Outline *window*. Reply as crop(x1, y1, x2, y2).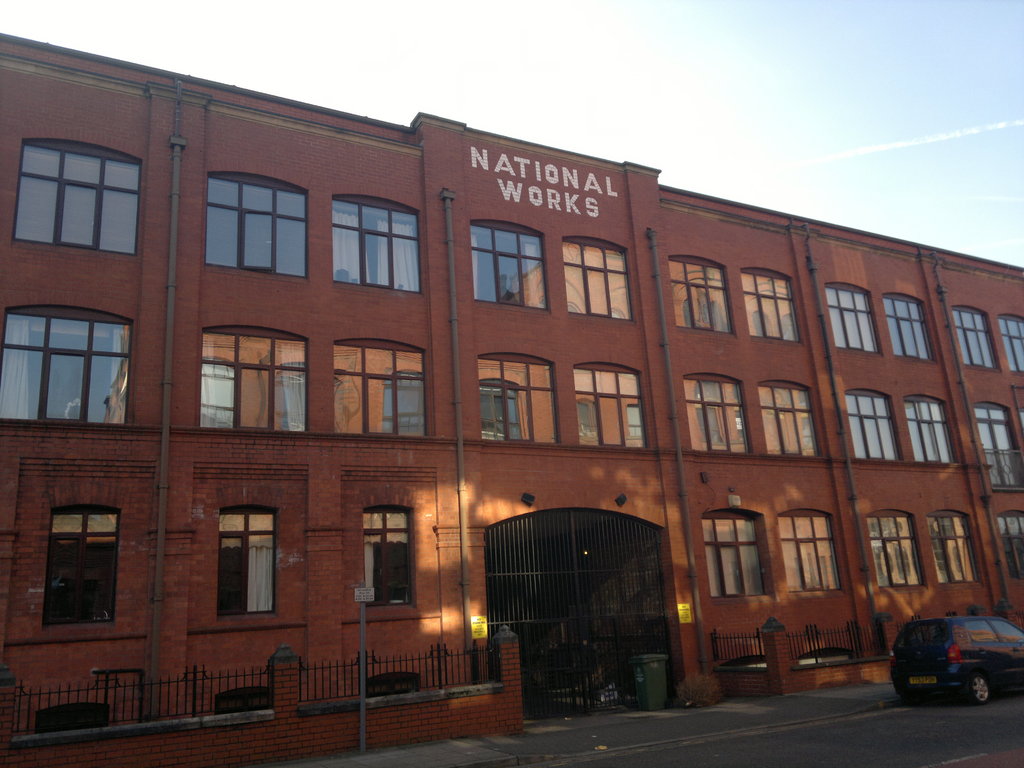
crop(931, 506, 984, 581).
